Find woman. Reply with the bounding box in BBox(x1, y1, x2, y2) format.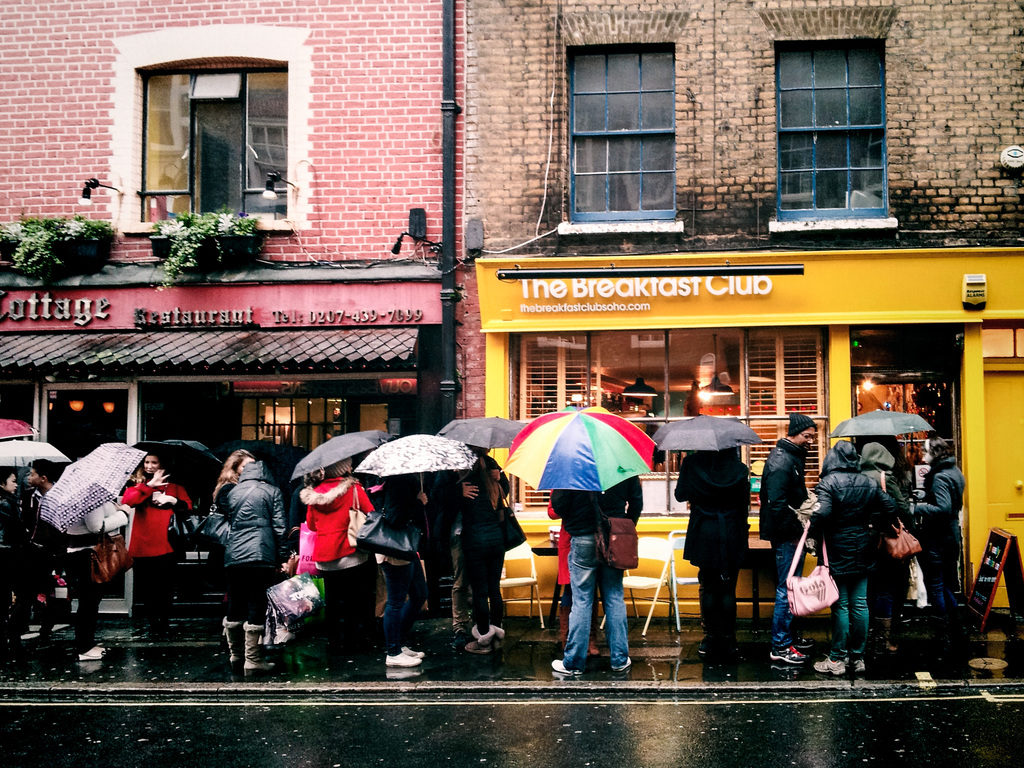
BBox(452, 467, 507, 654).
